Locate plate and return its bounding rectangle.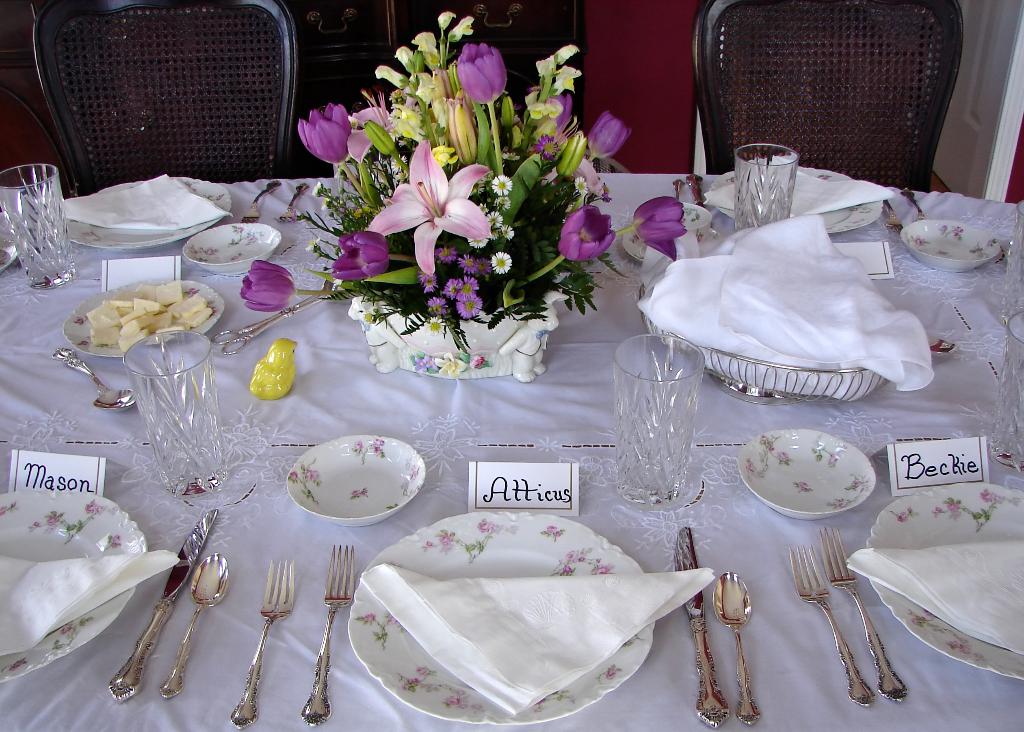
bbox=[343, 508, 657, 728].
